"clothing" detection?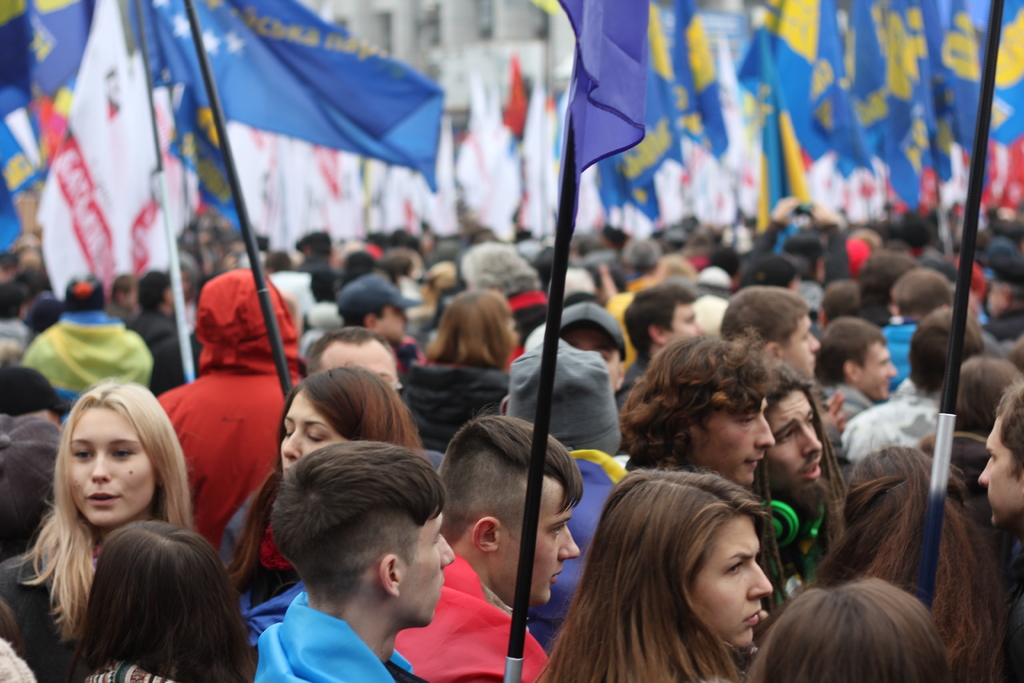
401, 557, 543, 682
